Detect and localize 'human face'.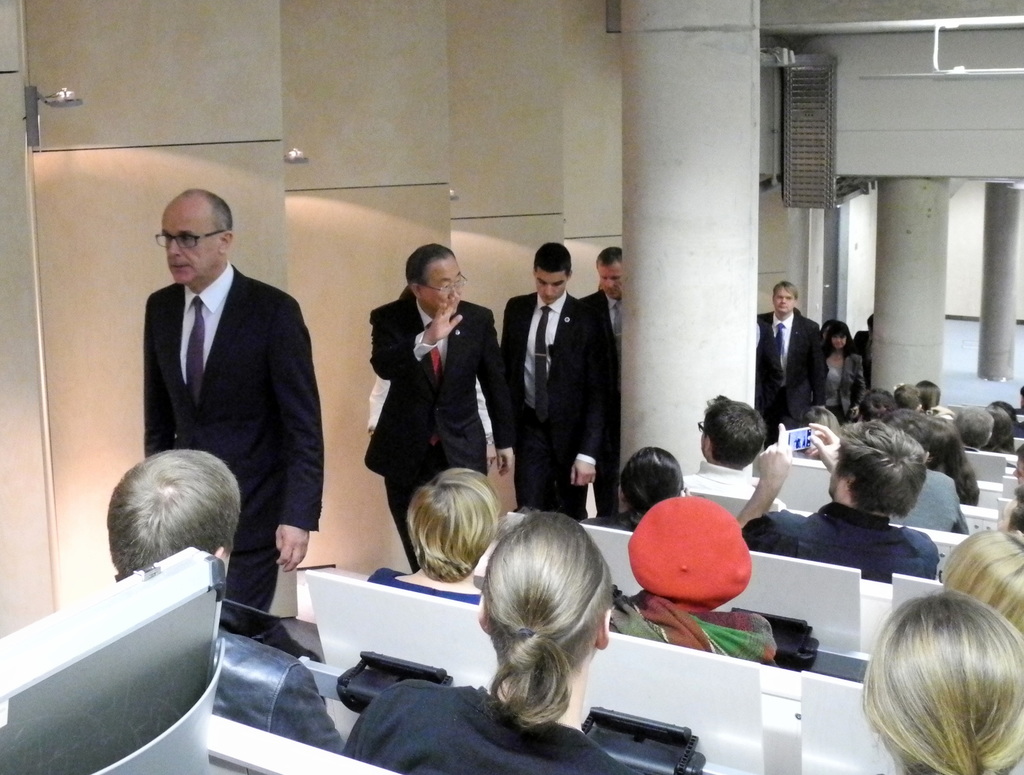
Localized at select_region(534, 270, 570, 304).
